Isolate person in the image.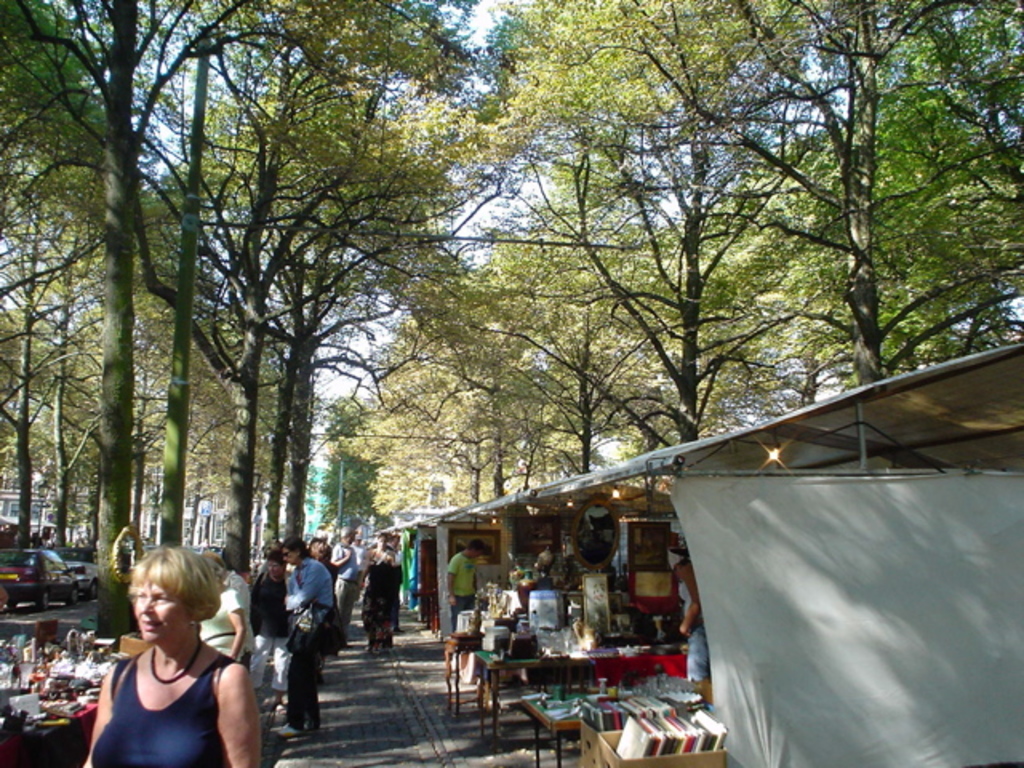
Isolated region: l=677, t=549, r=714, b=685.
